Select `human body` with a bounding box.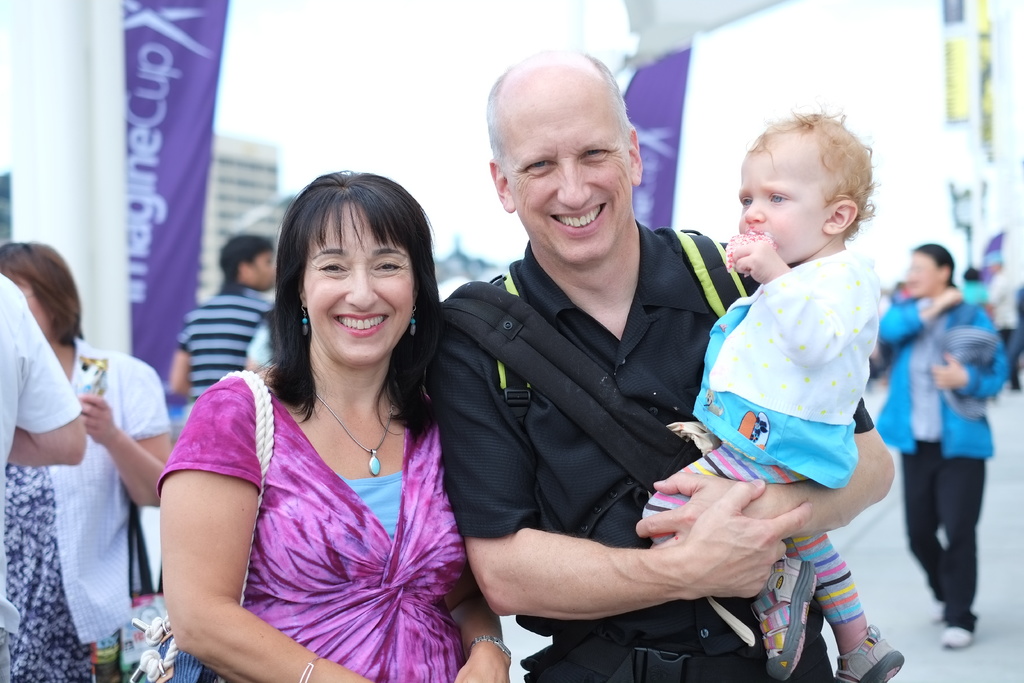
Rect(639, 110, 909, 682).
